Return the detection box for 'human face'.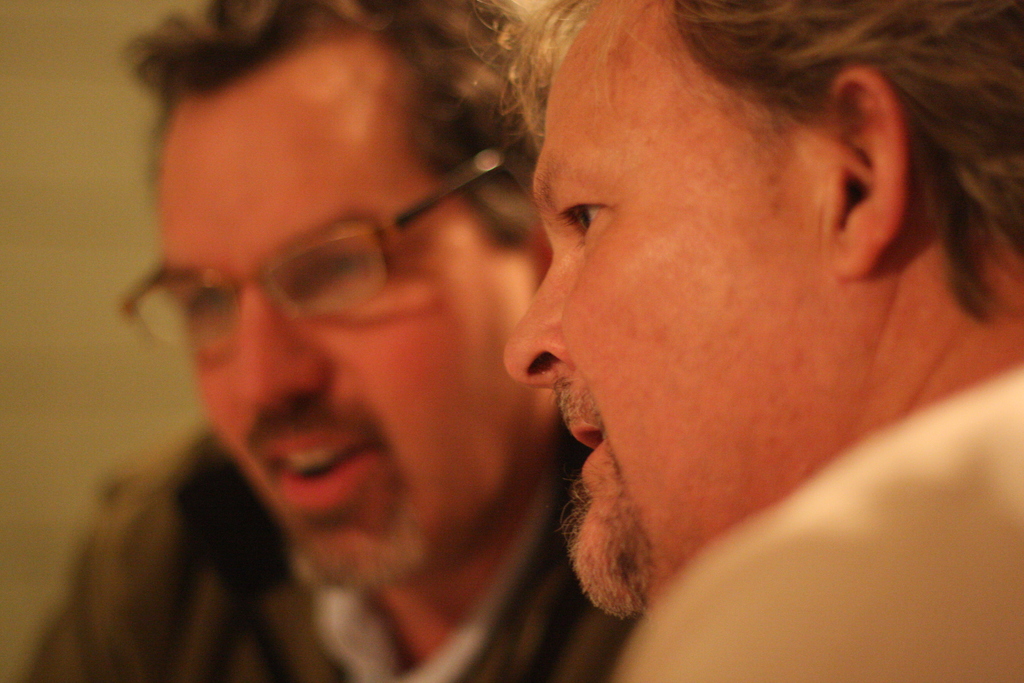
{"left": 502, "top": 0, "right": 843, "bottom": 620}.
